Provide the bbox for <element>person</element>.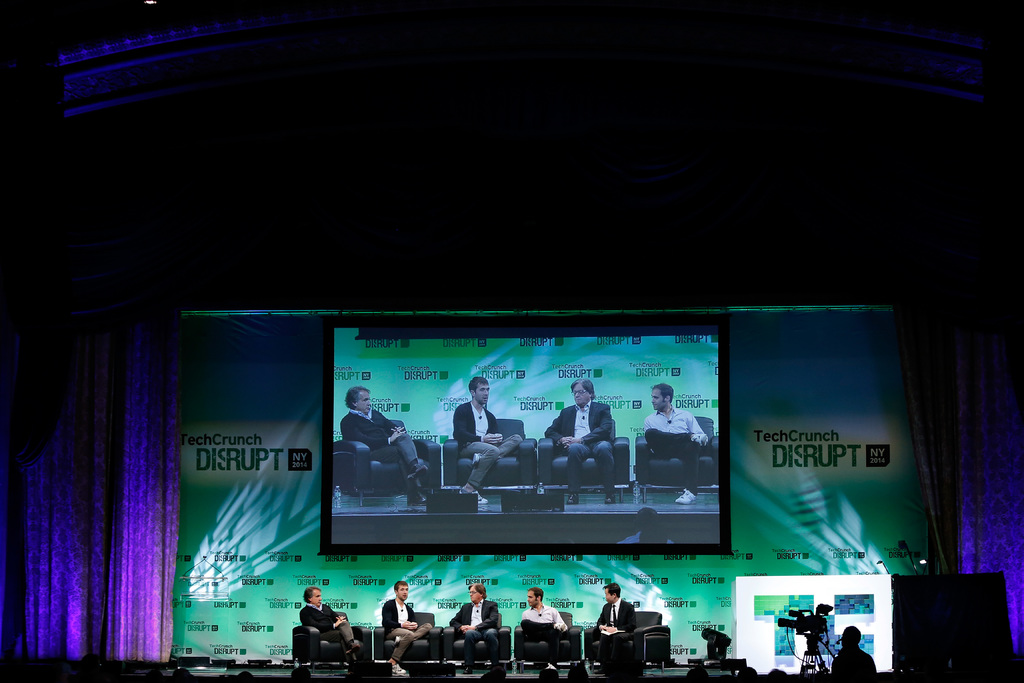
region(513, 579, 563, 669).
